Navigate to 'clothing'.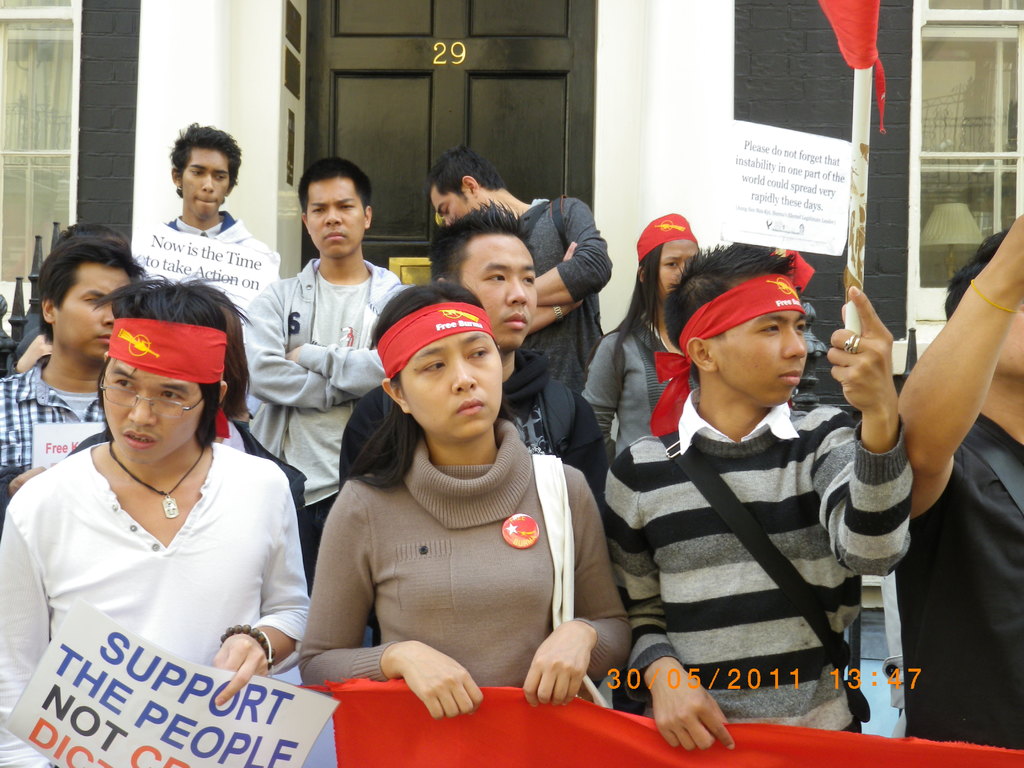
Navigation target: locate(247, 256, 410, 509).
